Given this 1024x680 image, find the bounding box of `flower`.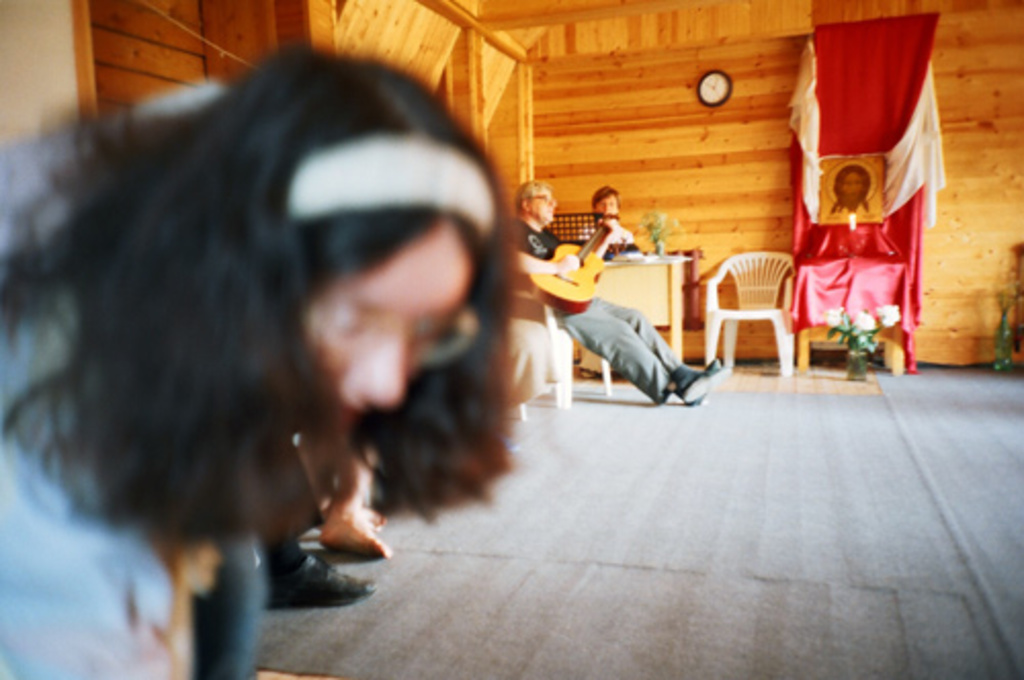
<region>874, 301, 903, 324</region>.
